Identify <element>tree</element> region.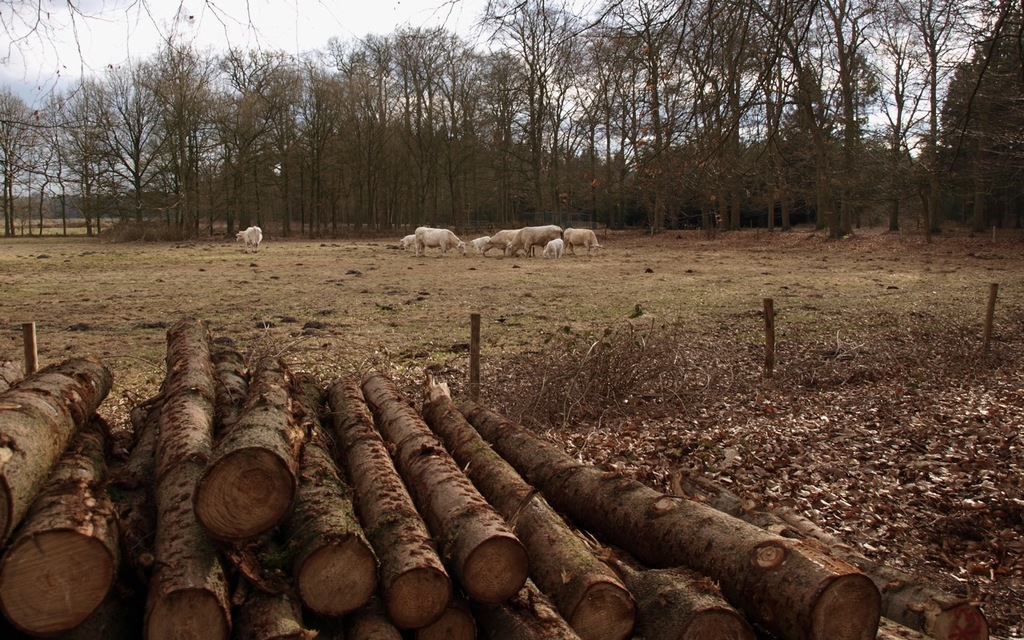
Region: select_region(101, 66, 165, 246).
